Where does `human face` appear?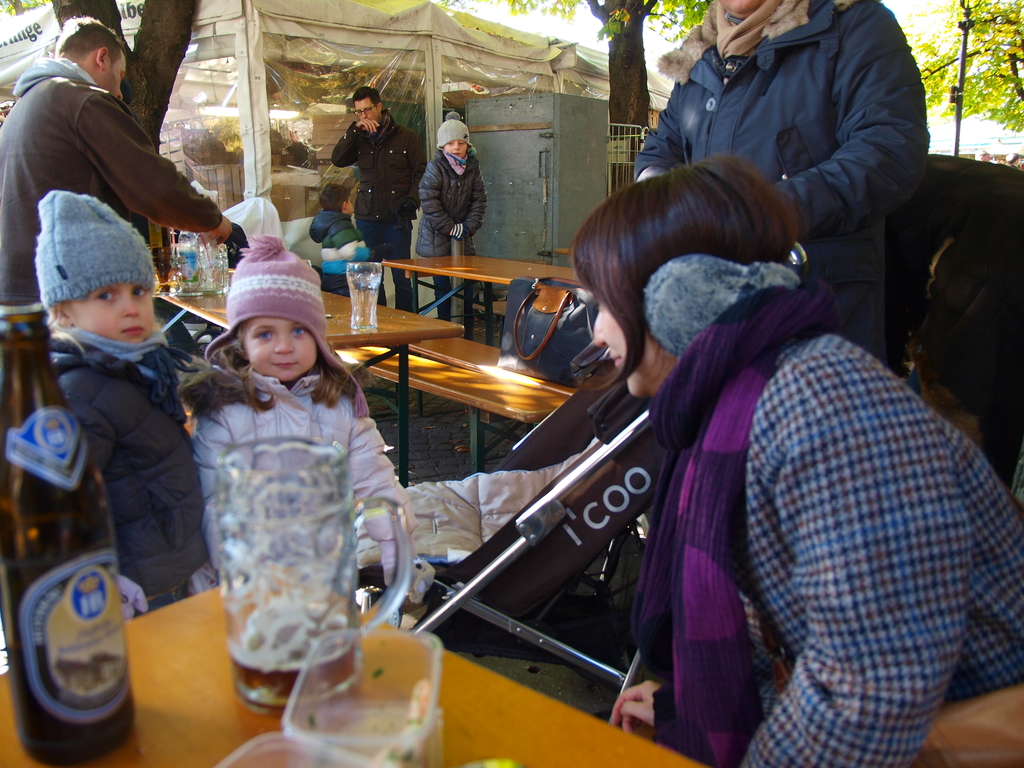
Appears at pyautogui.locateOnScreen(596, 275, 659, 401).
